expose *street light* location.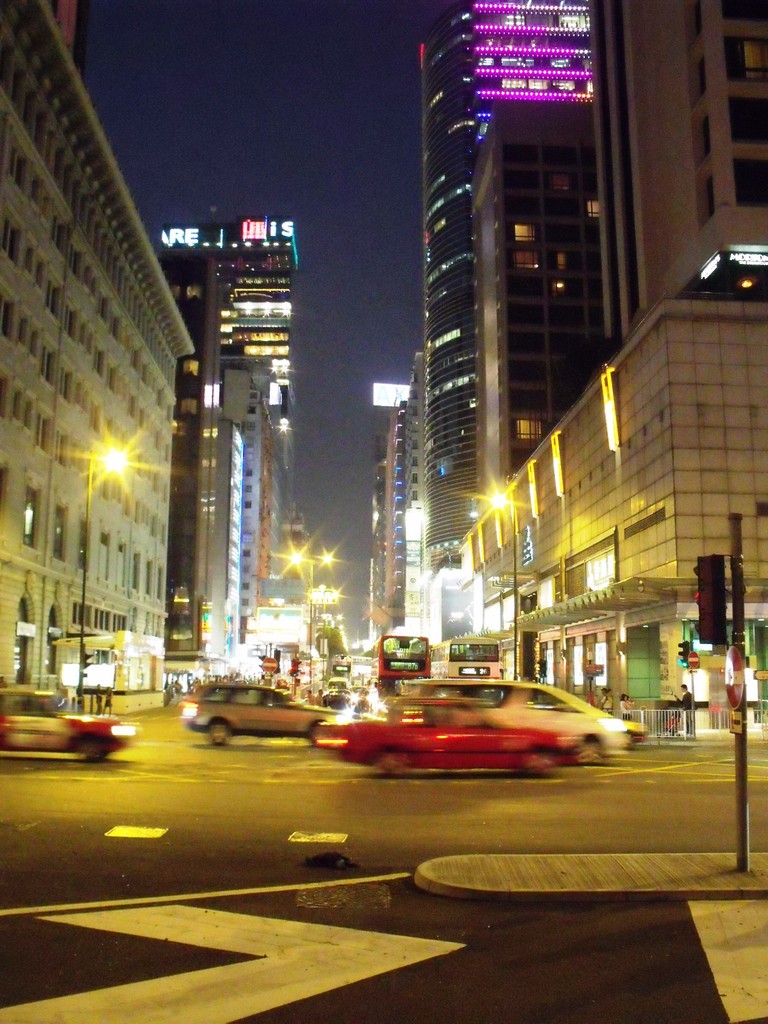
Exposed at box(280, 543, 337, 689).
